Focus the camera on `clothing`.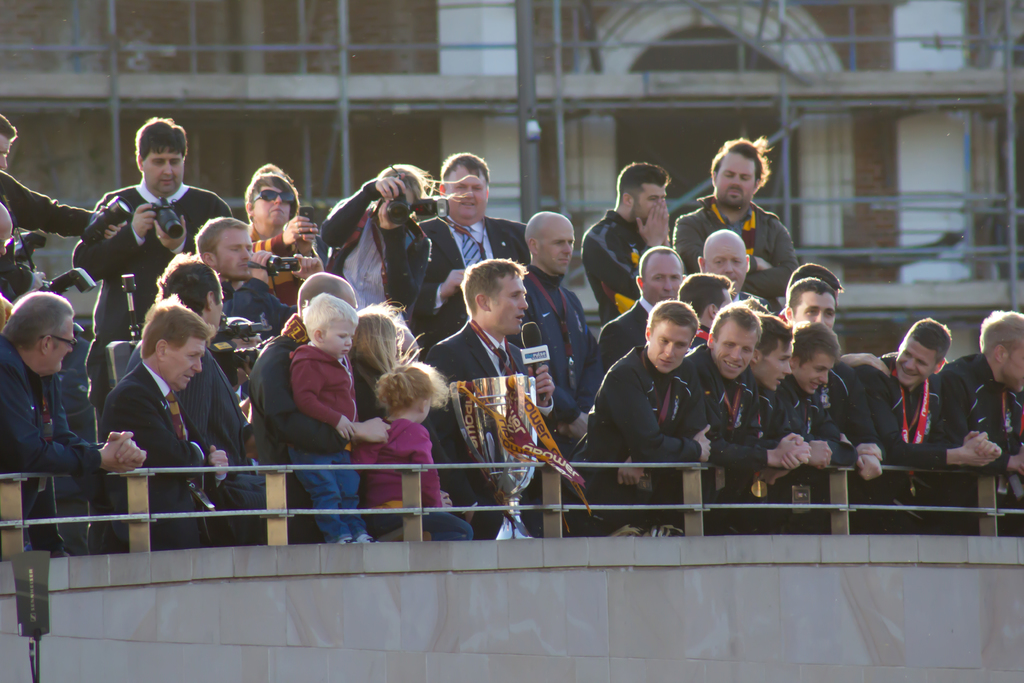
Focus region: box(672, 197, 798, 266).
